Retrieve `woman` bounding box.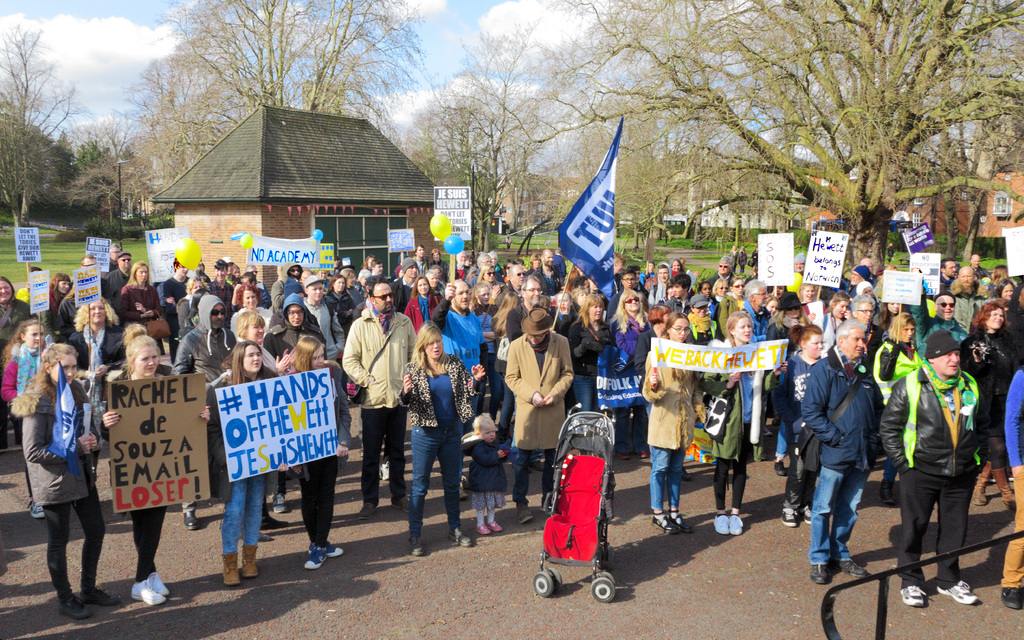
Bounding box: Rect(16, 314, 99, 620).
